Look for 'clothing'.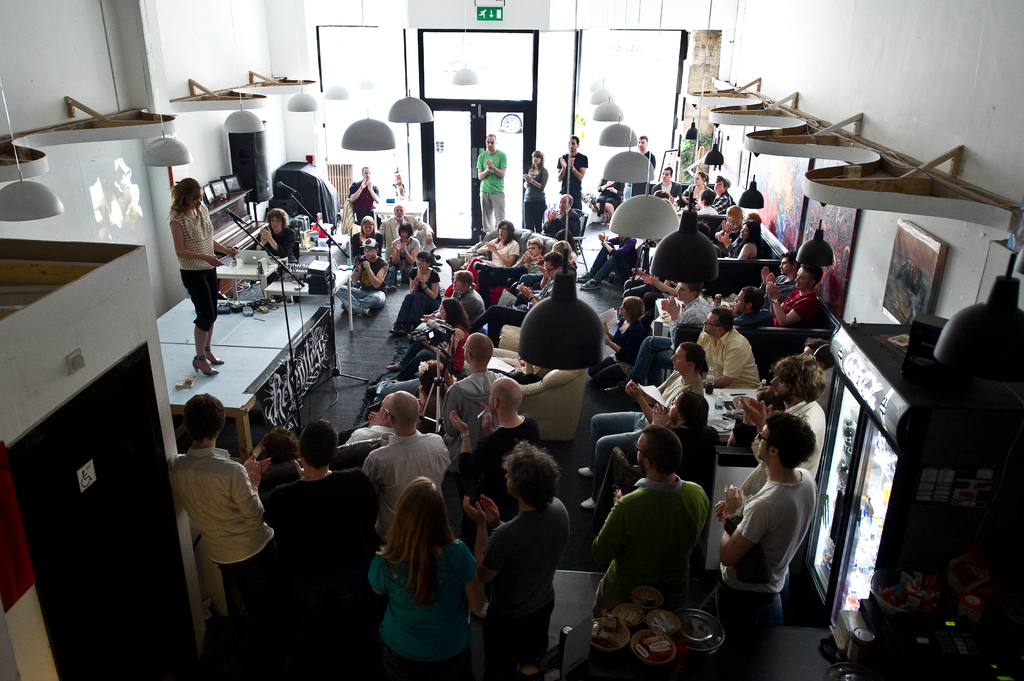
Found: bbox=(591, 476, 714, 620).
